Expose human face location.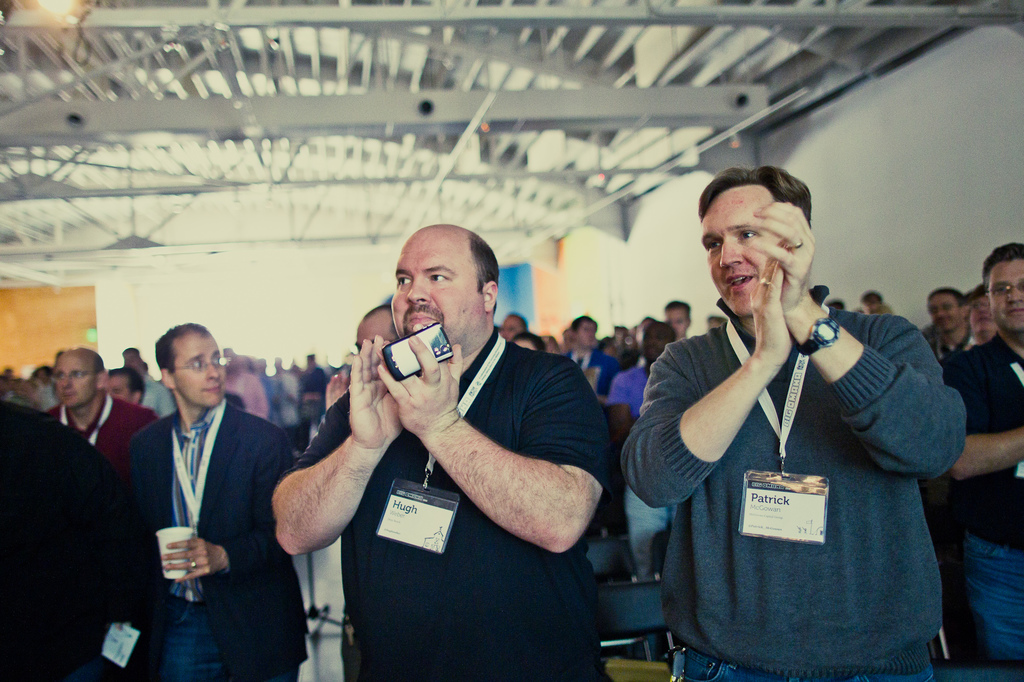
Exposed at [left=109, top=376, right=131, bottom=400].
